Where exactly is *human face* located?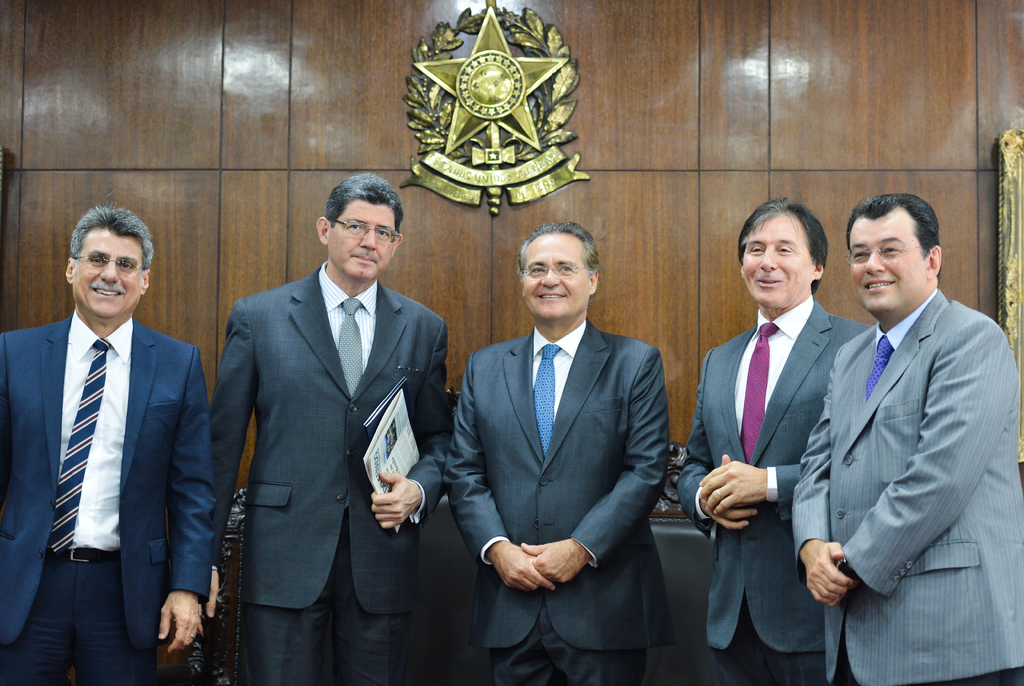
Its bounding box is 76 238 143 319.
